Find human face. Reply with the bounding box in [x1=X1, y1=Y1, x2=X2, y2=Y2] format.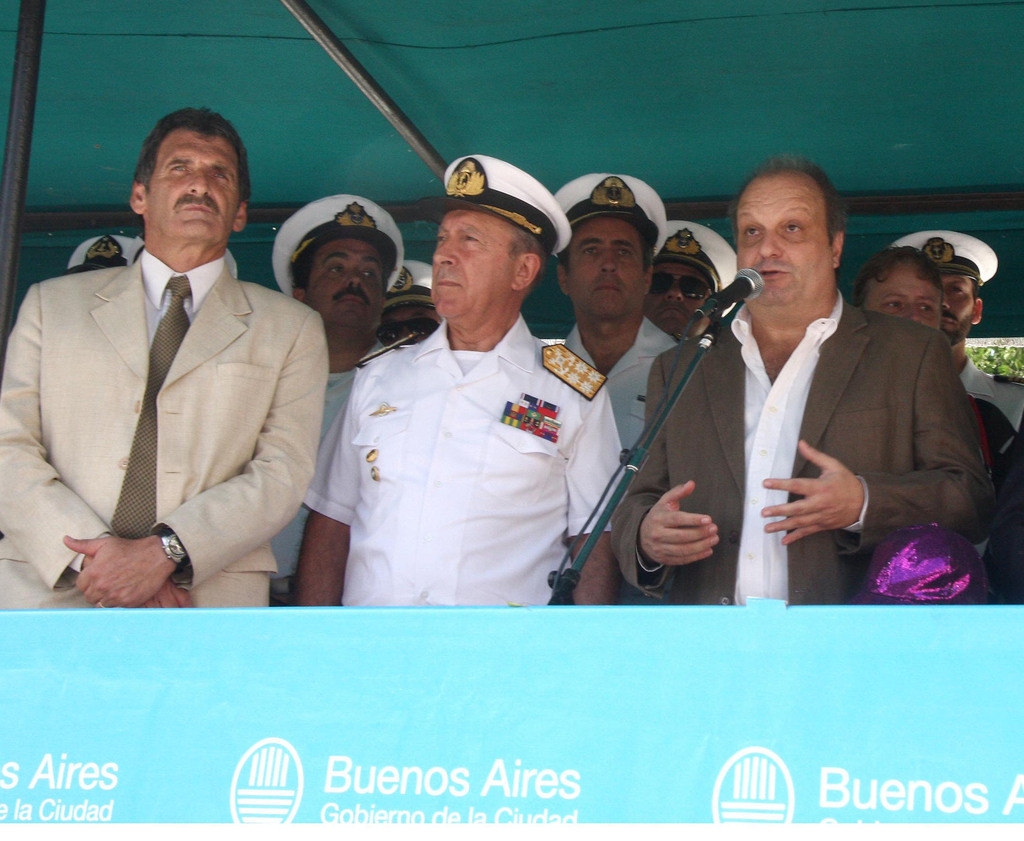
[x1=383, y1=298, x2=438, y2=341].
